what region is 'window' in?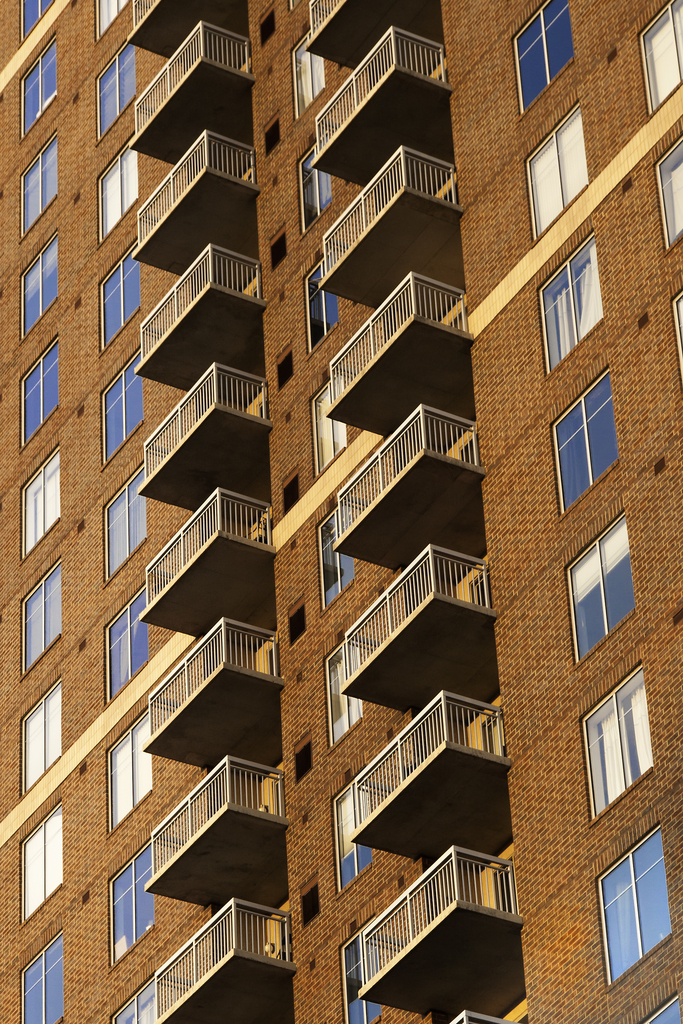
(94,0,134,37).
